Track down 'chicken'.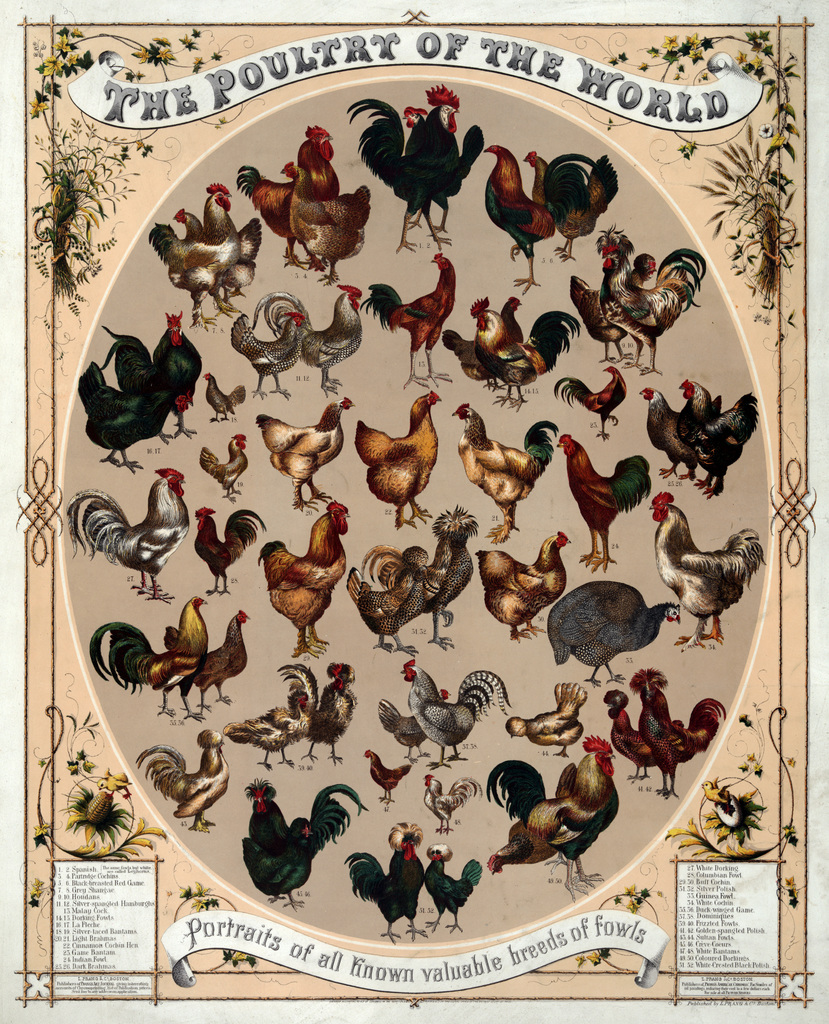
Tracked to crop(201, 366, 250, 426).
